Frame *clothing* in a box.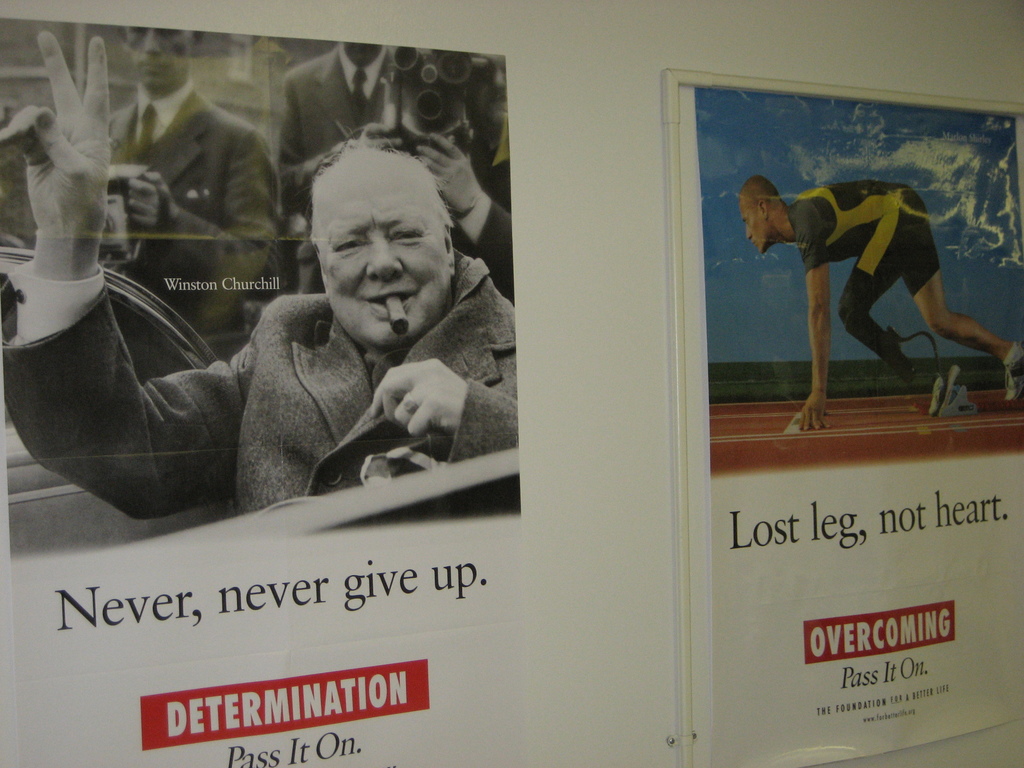
left=0, top=253, right=564, bottom=545.
